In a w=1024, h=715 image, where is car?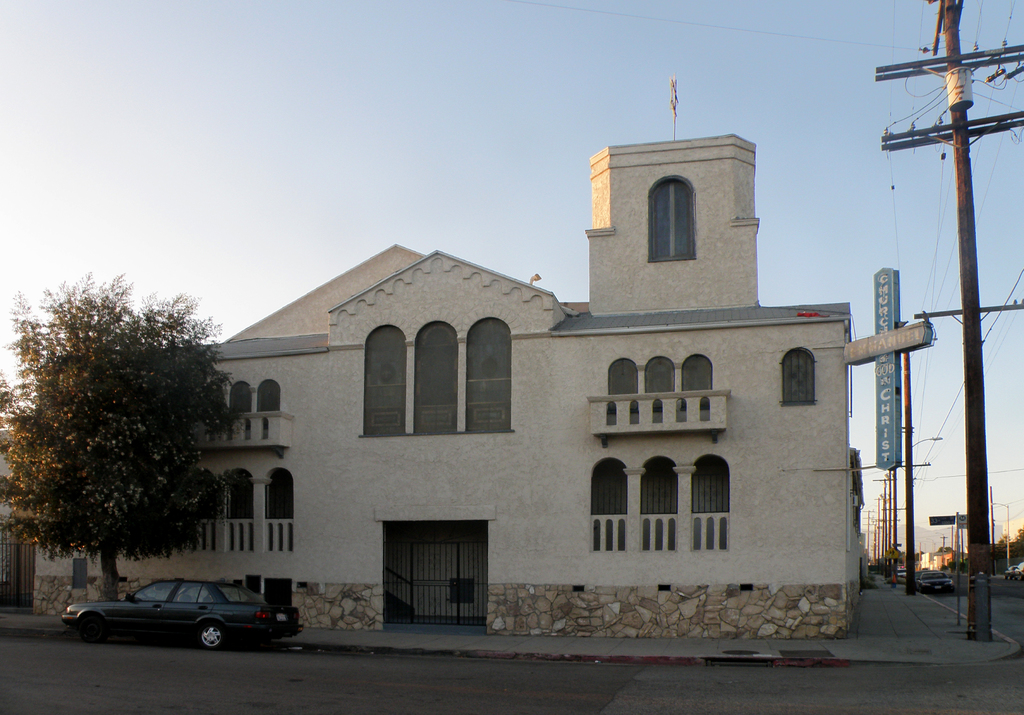
[1021,560,1023,578].
